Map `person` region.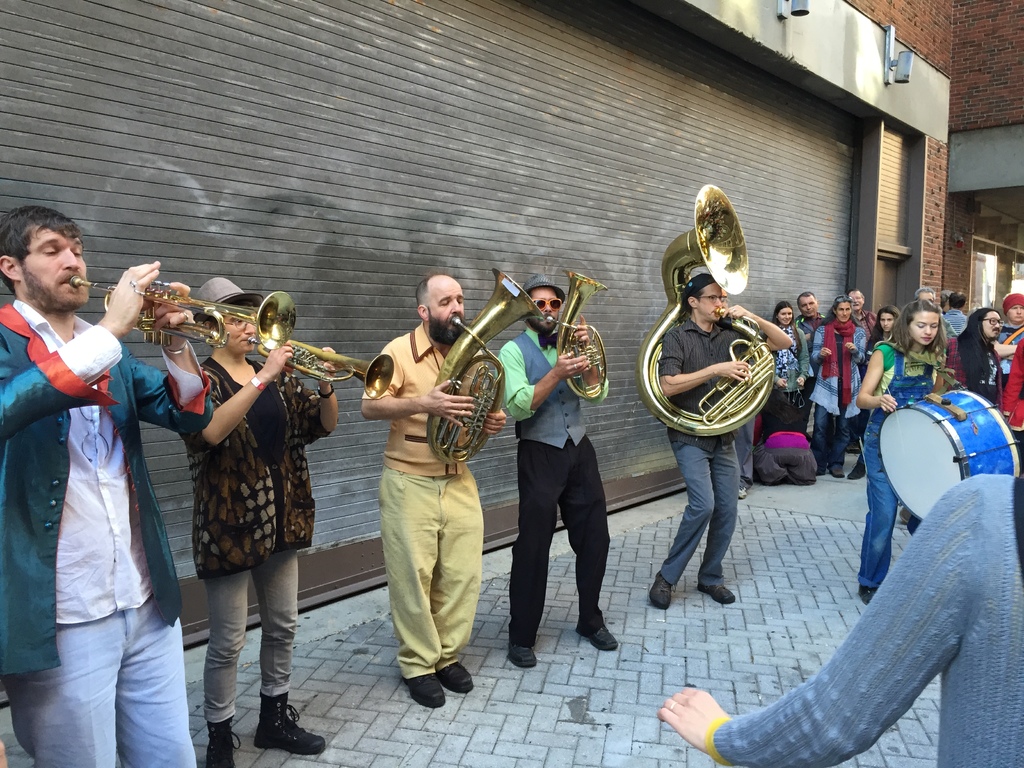
Mapped to x1=359, y1=275, x2=511, y2=708.
